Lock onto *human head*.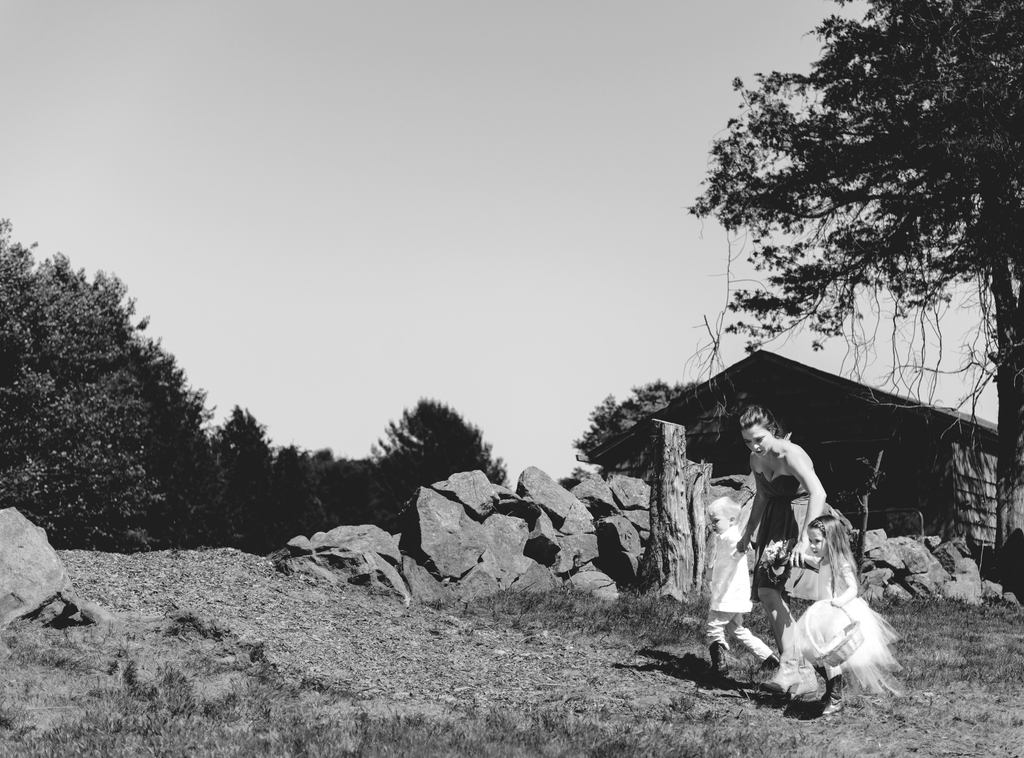
Locked: <bbox>703, 497, 738, 532</bbox>.
